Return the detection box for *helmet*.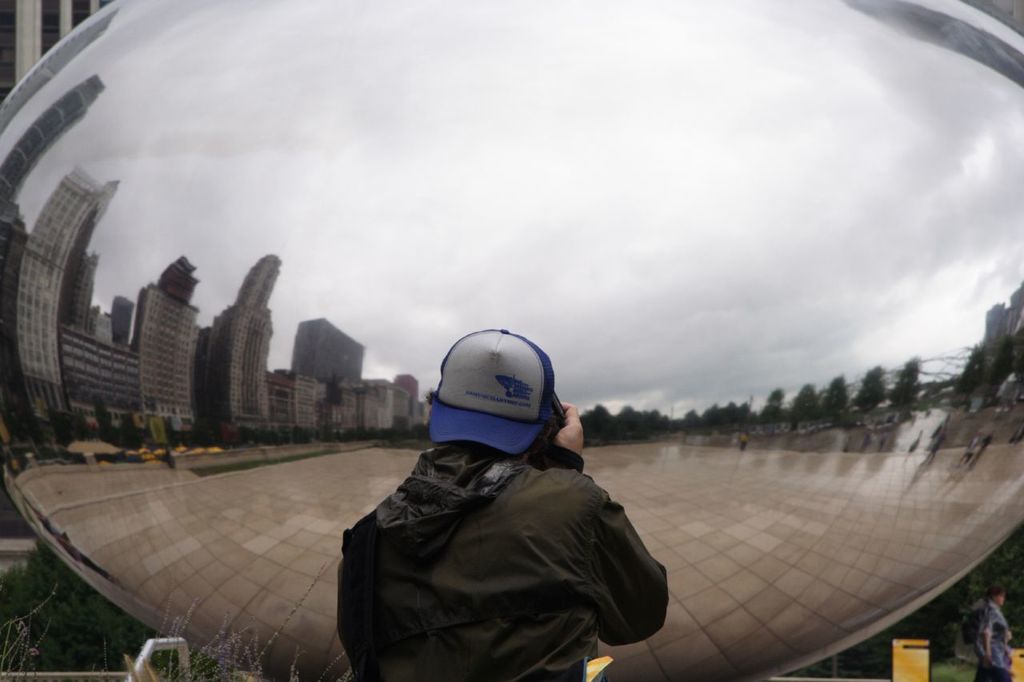
422 338 565 465.
